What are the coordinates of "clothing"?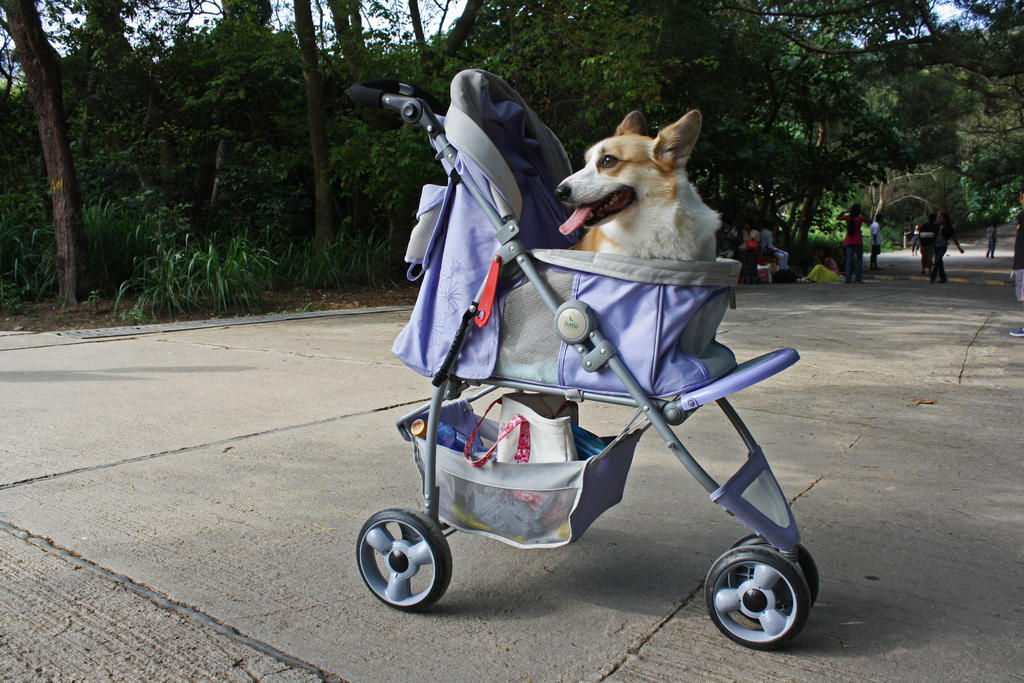
pyautogui.locateOnScreen(871, 220, 882, 253).
